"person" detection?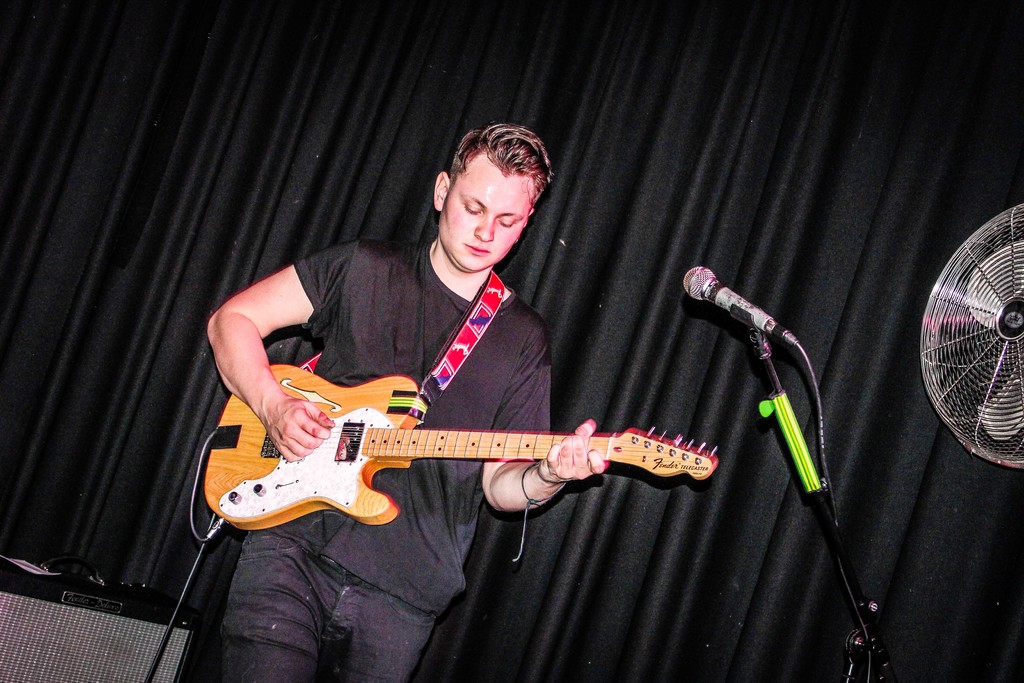
select_region(206, 120, 627, 679)
